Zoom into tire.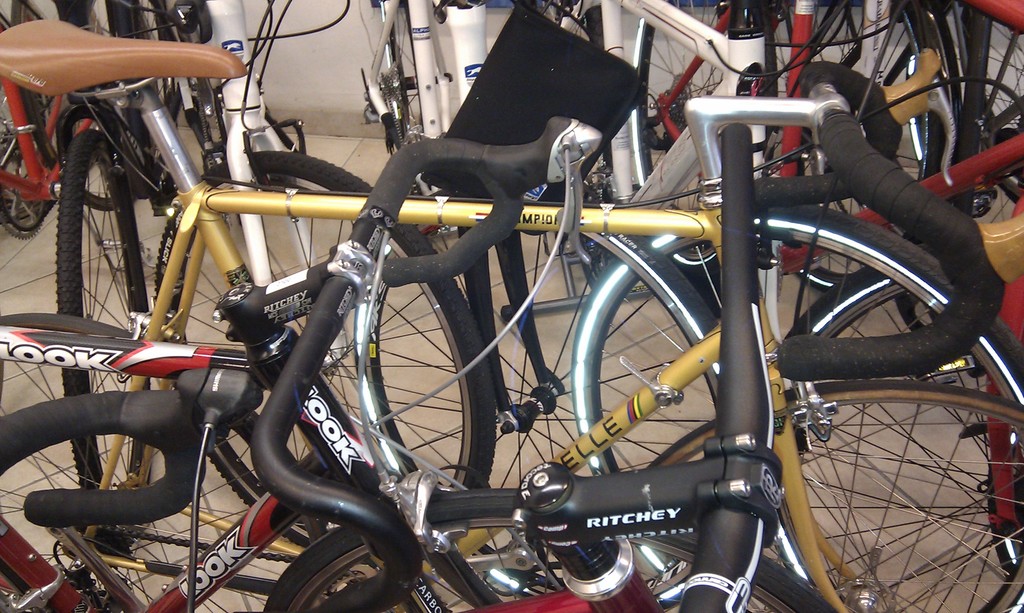
Zoom target: (572, 202, 1023, 612).
